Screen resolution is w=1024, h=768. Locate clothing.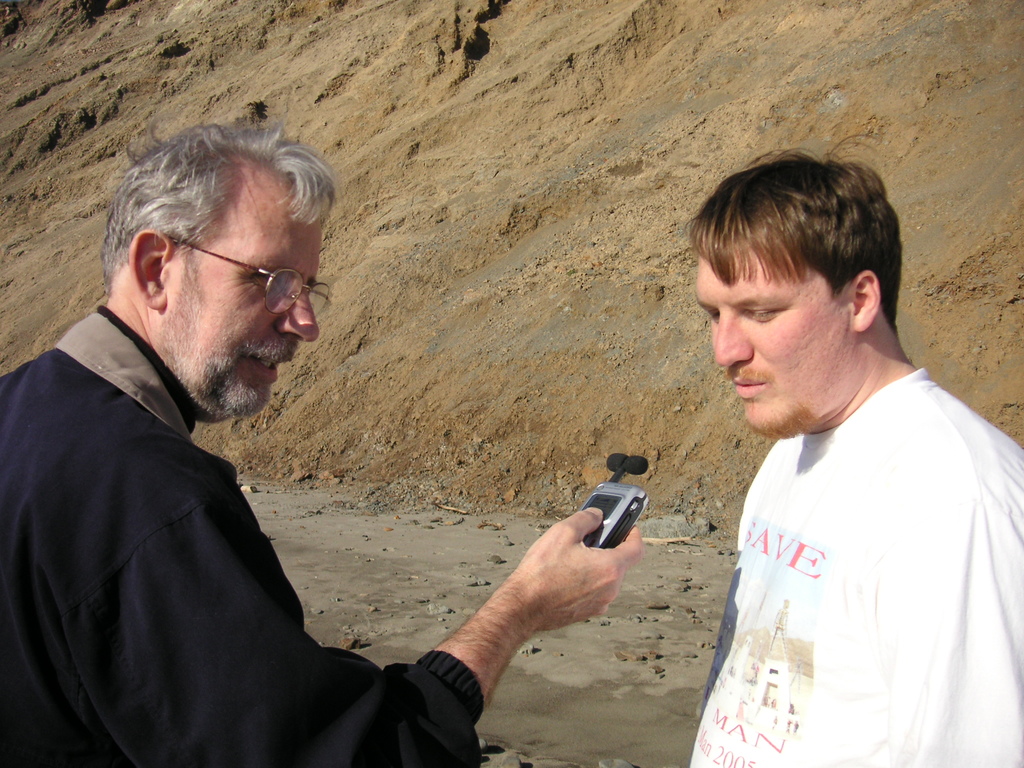
(0, 304, 488, 767).
